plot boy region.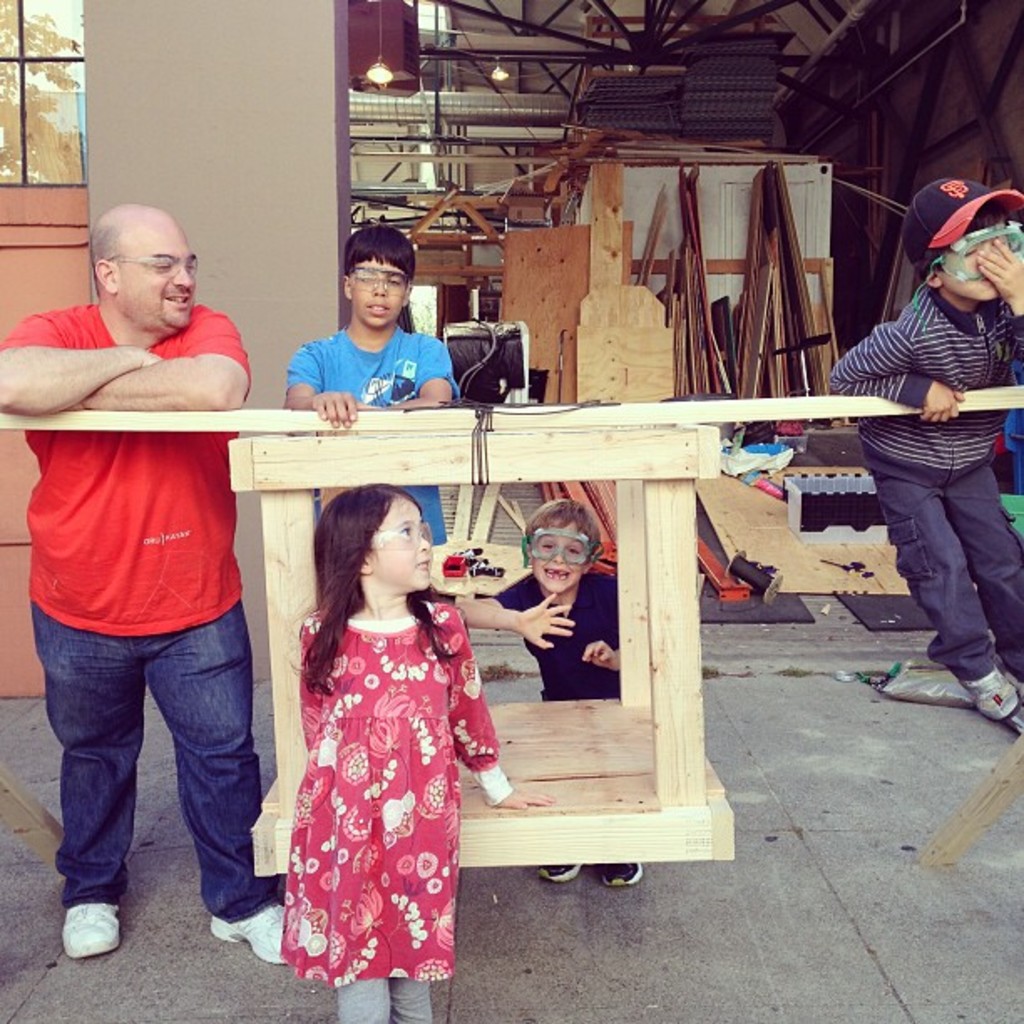
Plotted at BBox(806, 156, 1023, 706).
